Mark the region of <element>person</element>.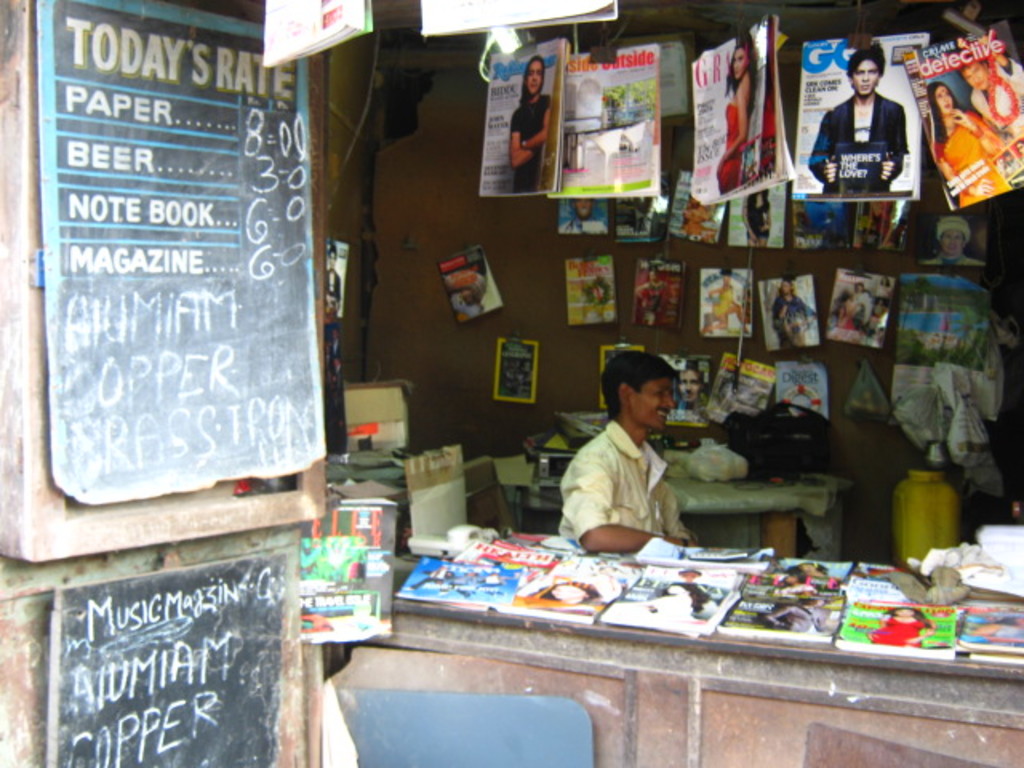
Region: 330 326 342 360.
